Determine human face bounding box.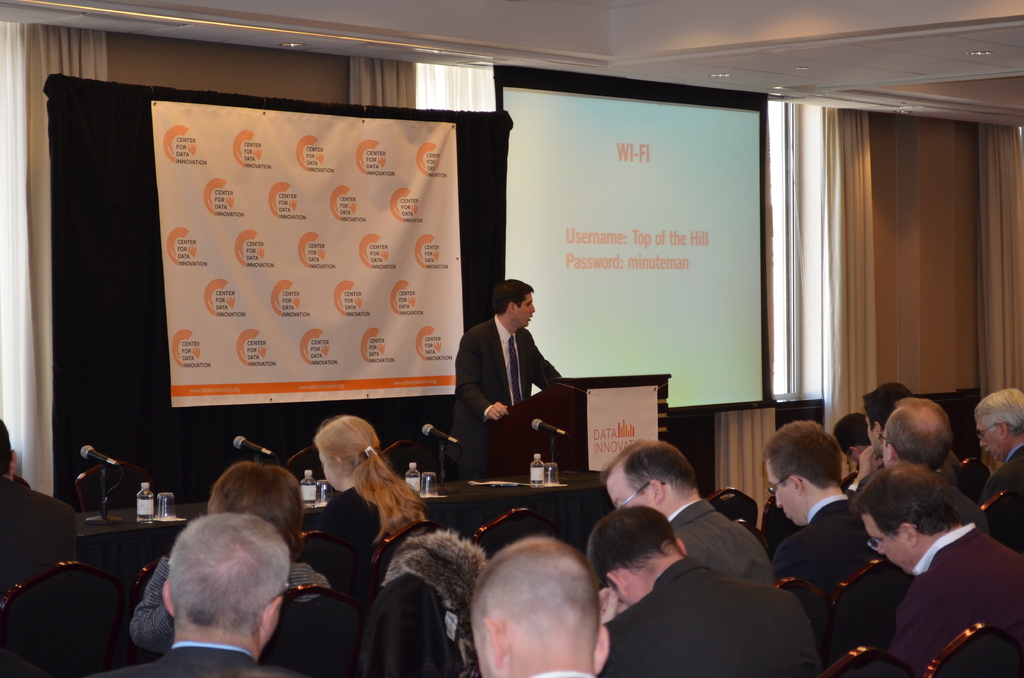
Determined: pyautogui.locateOnScreen(610, 470, 654, 510).
